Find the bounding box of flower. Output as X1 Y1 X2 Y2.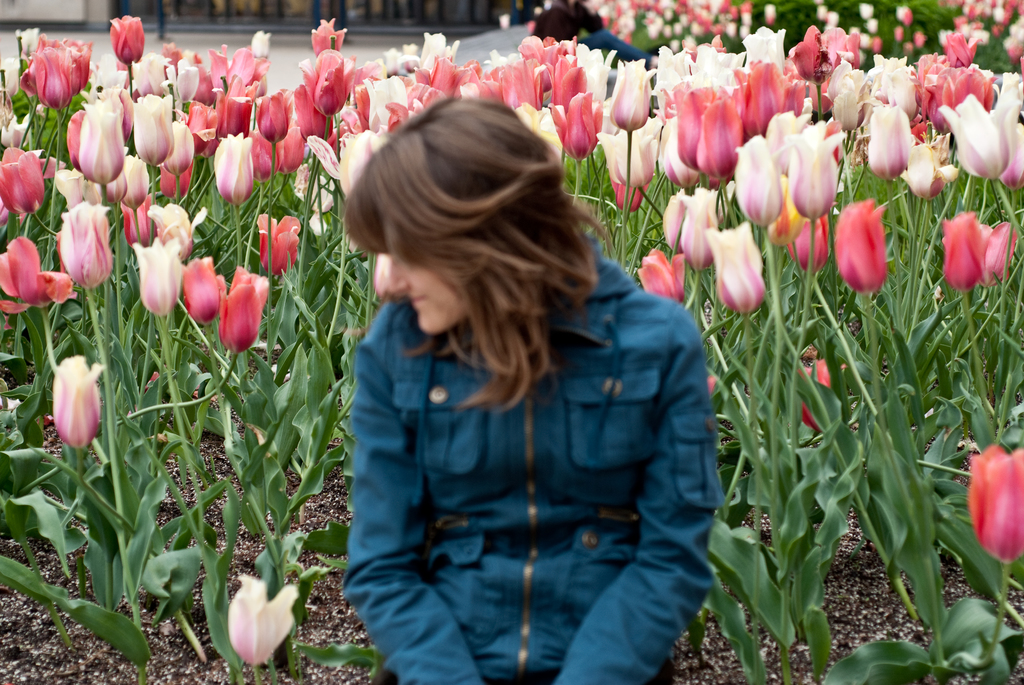
936 74 1018 180.
